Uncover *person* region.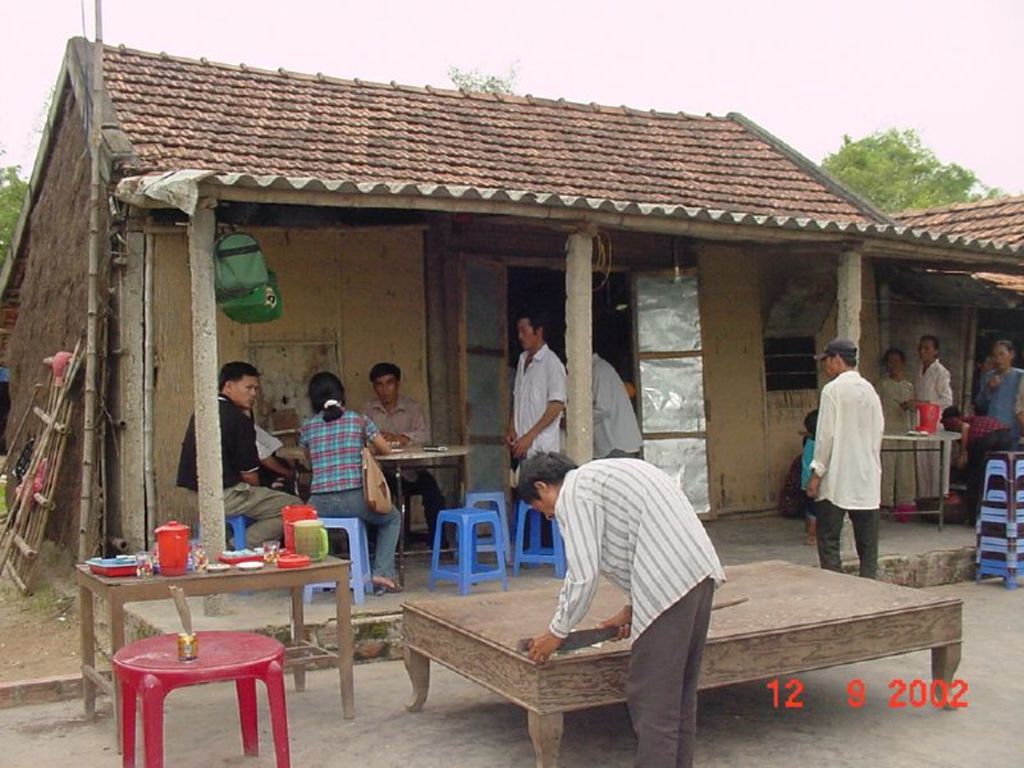
Uncovered: 815 332 900 590.
